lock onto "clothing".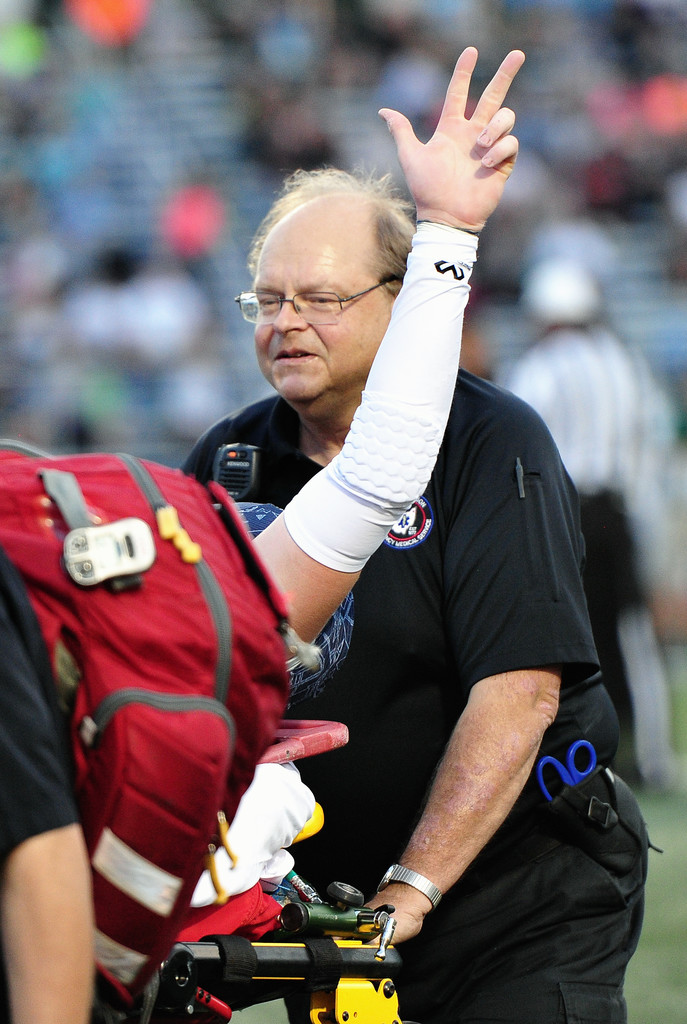
Locked: [x1=165, y1=387, x2=653, y2=1023].
